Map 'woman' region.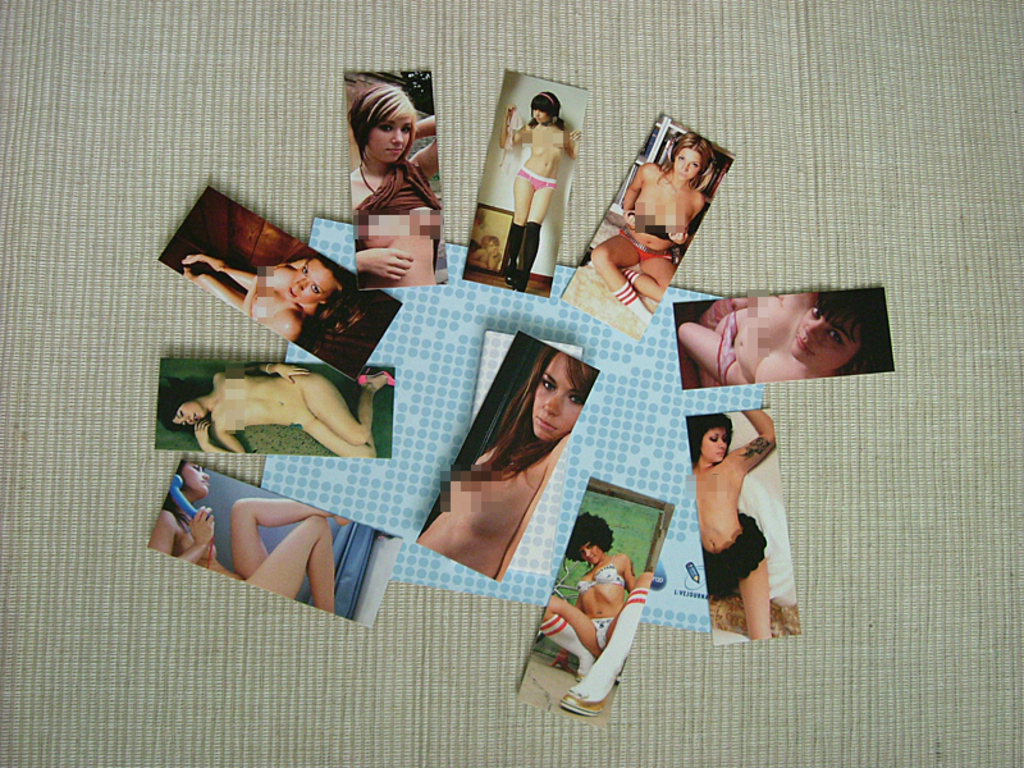
Mapped to 500 84 581 293.
